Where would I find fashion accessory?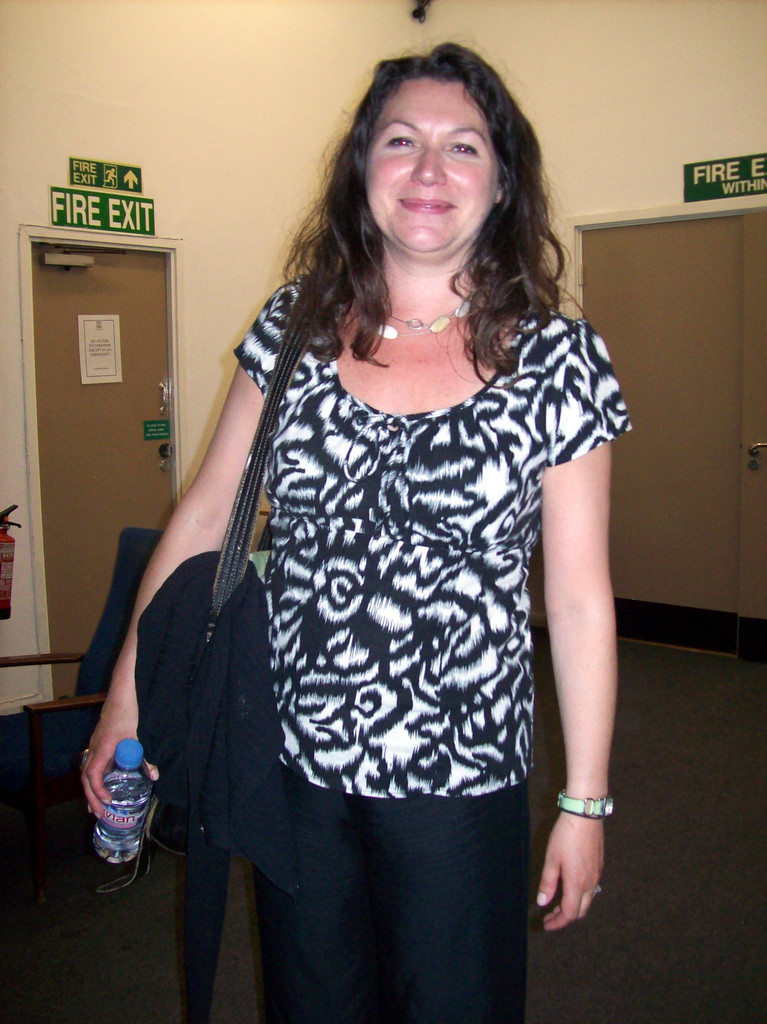
At [x1=80, y1=274, x2=320, y2=869].
